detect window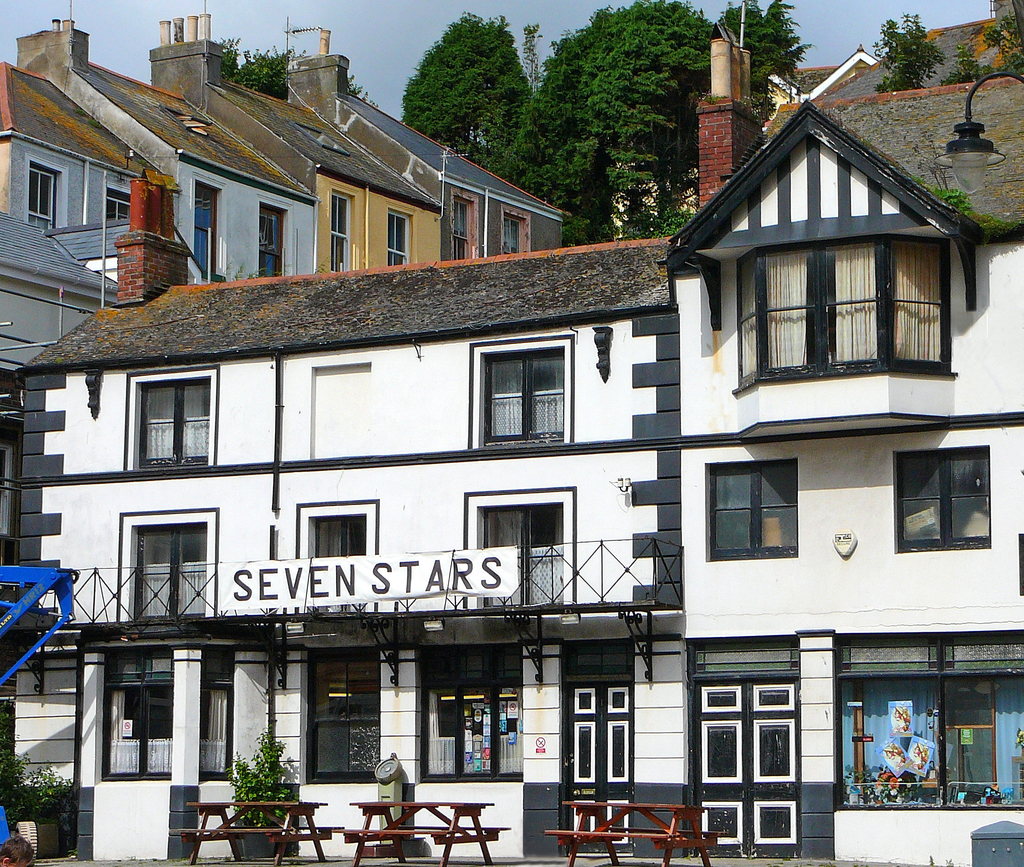
box(461, 352, 564, 466)
